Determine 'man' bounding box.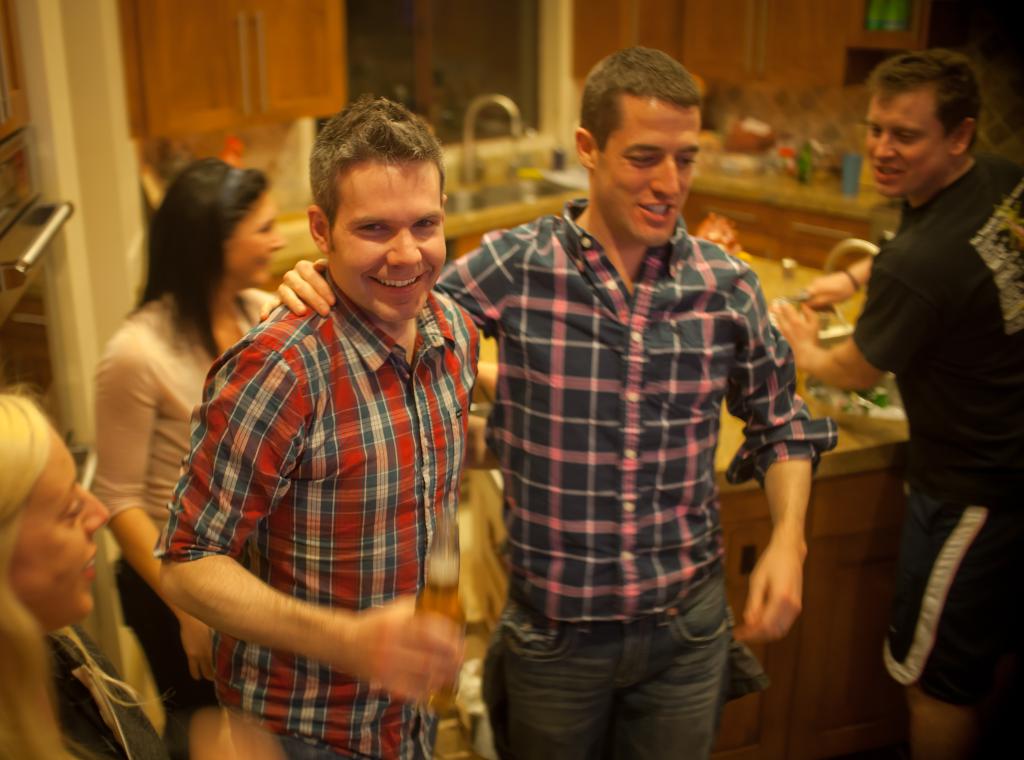
Determined: 146, 94, 511, 759.
